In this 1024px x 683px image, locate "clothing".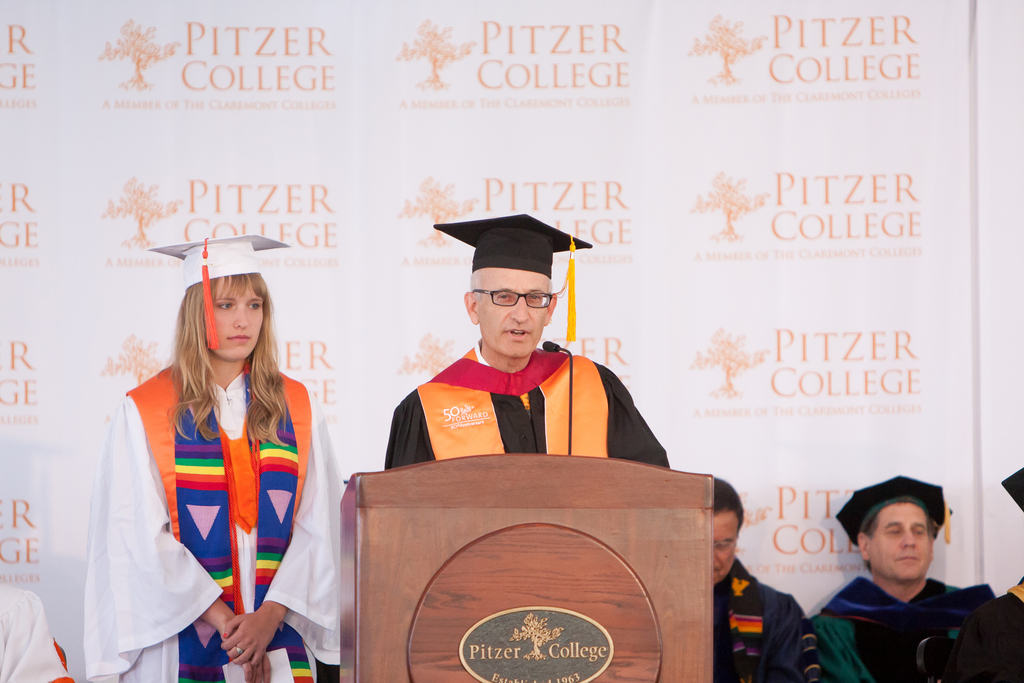
Bounding box: bbox=(84, 356, 345, 682).
